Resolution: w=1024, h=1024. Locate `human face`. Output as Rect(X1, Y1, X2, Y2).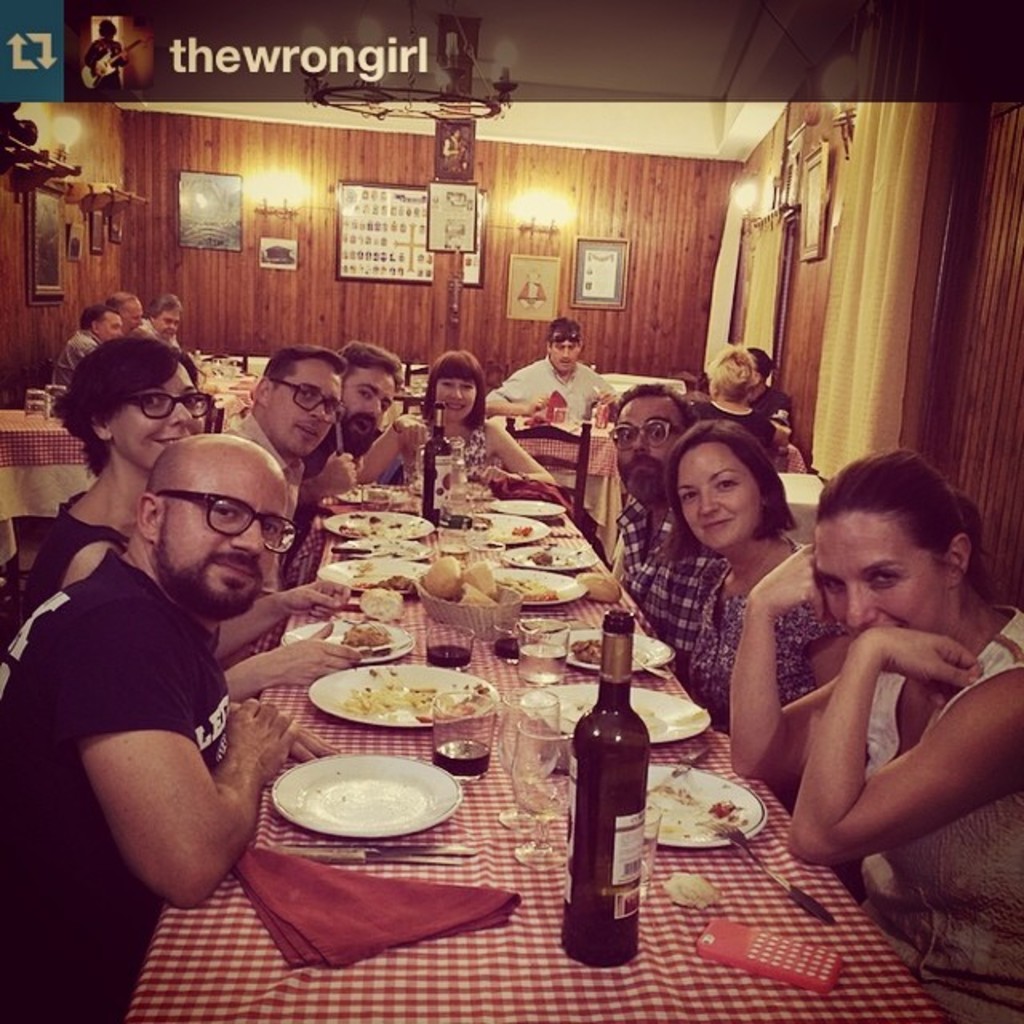
Rect(347, 365, 397, 434).
